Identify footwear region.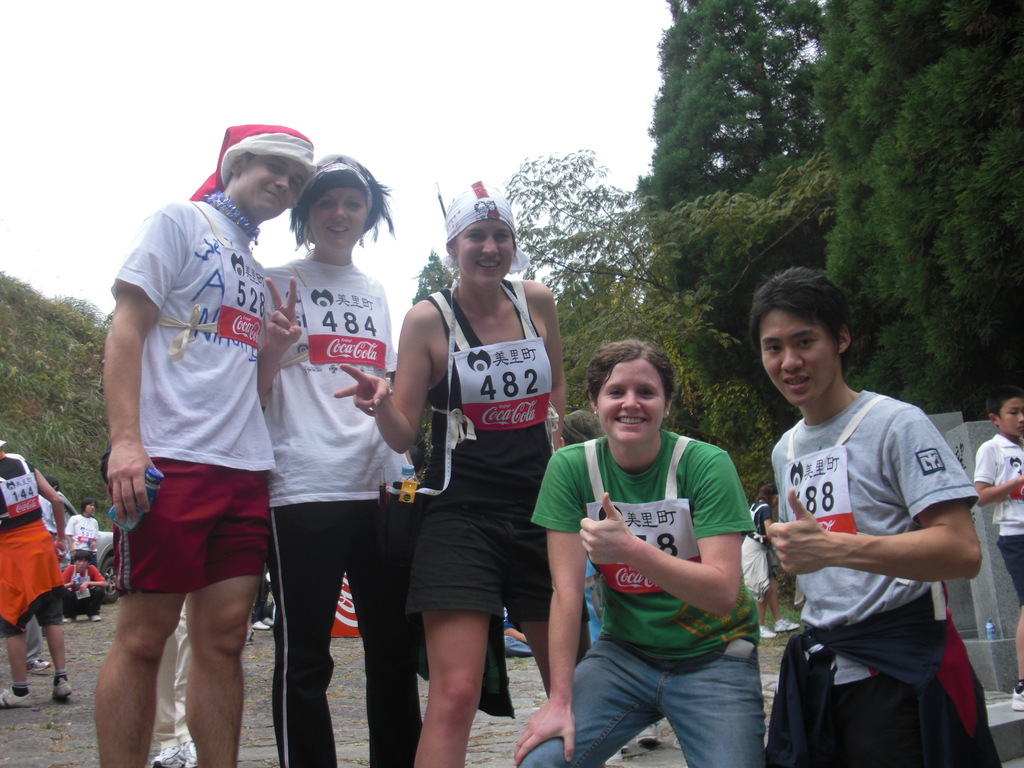
Region: crop(90, 613, 102, 622).
